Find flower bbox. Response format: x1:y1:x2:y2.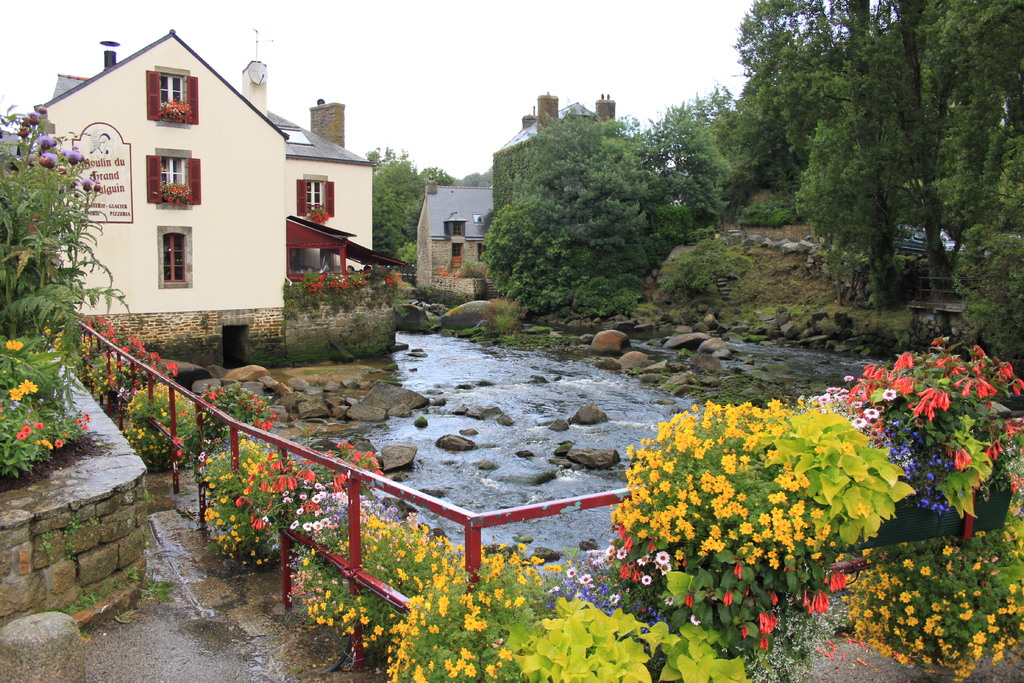
194:448:301:557.
